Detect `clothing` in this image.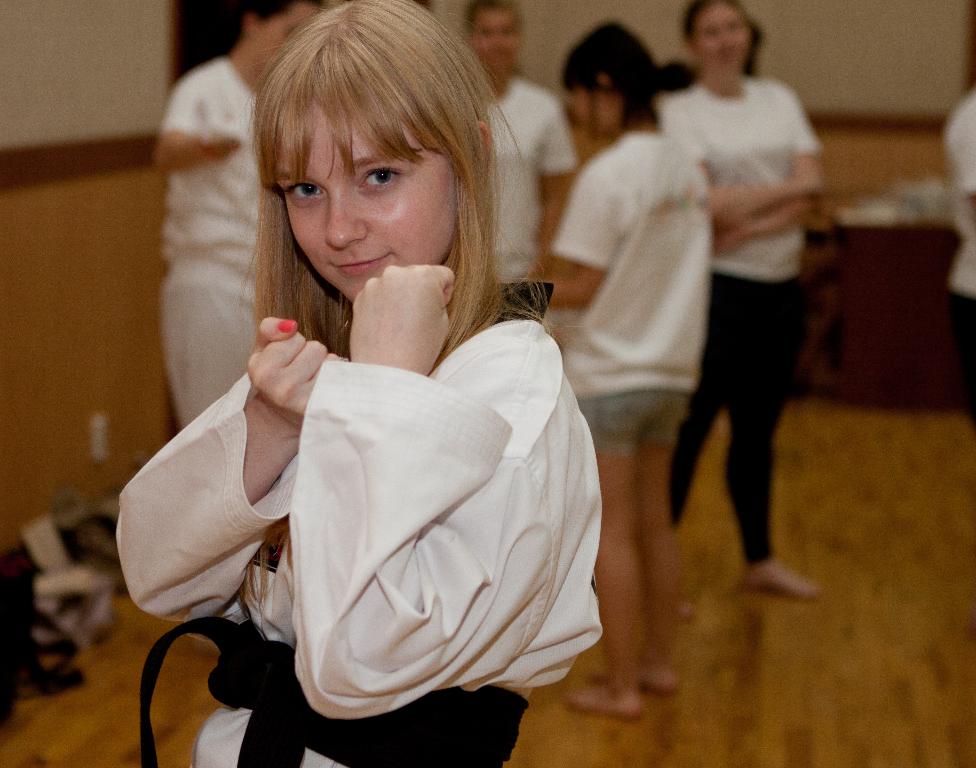
Detection: select_region(522, 126, 707, 438).
